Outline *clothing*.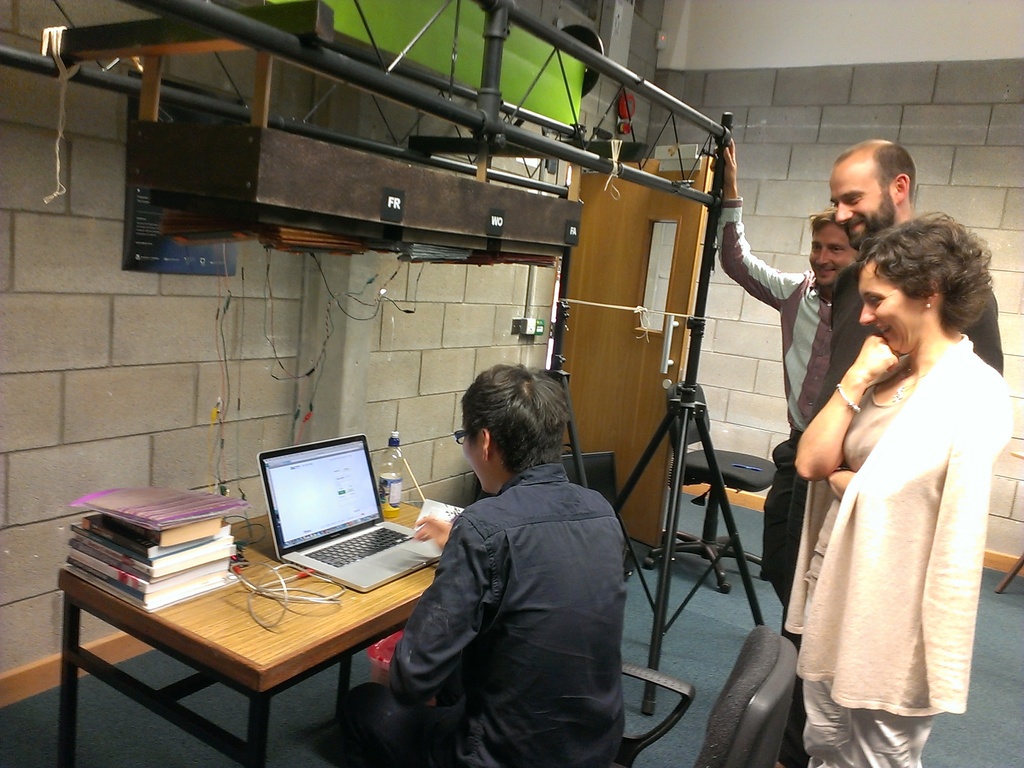
Outline: select_region(784, 331, 1012, 767).
